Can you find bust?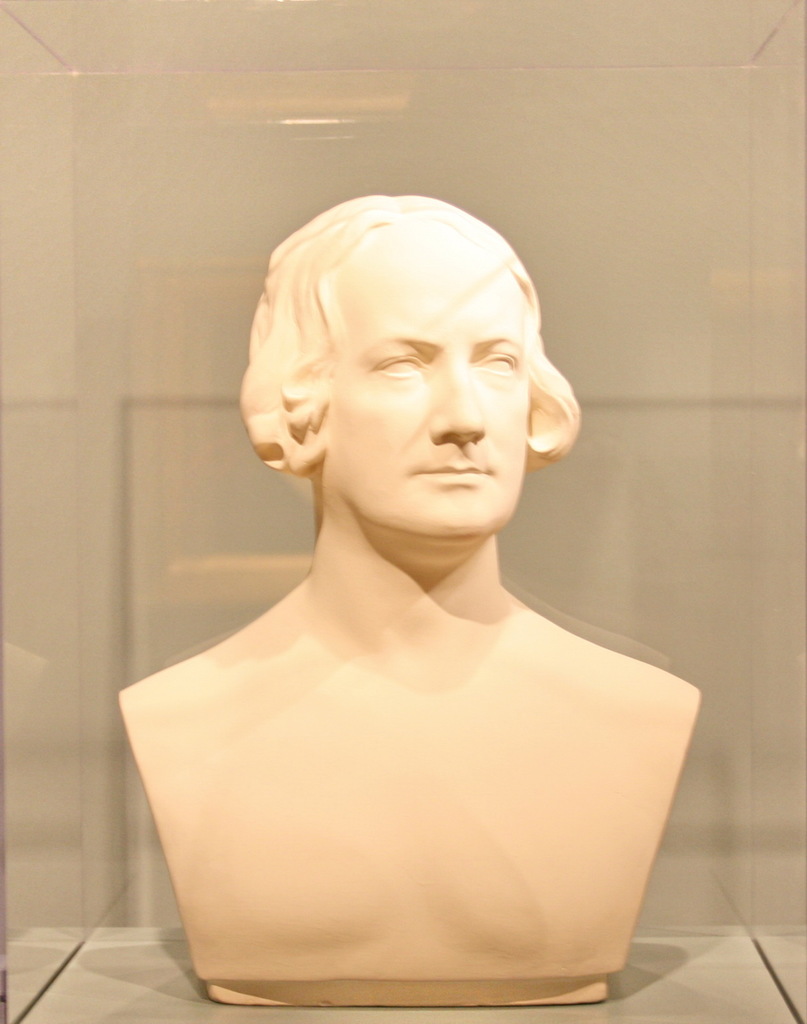
Yes, bounding box: <bbox>118, 193, 700, 1006</bbox>.
